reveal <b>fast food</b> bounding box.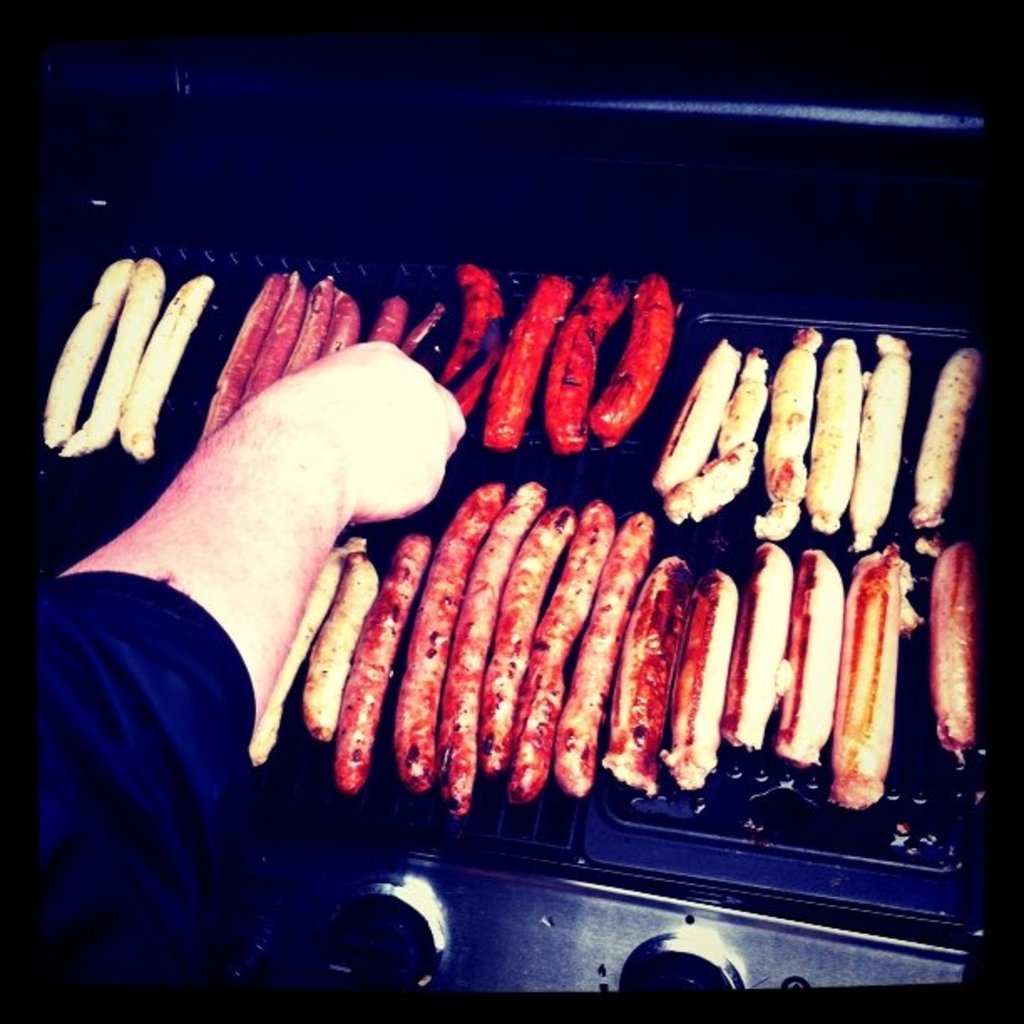
Revealed: 112/273/223/453.
